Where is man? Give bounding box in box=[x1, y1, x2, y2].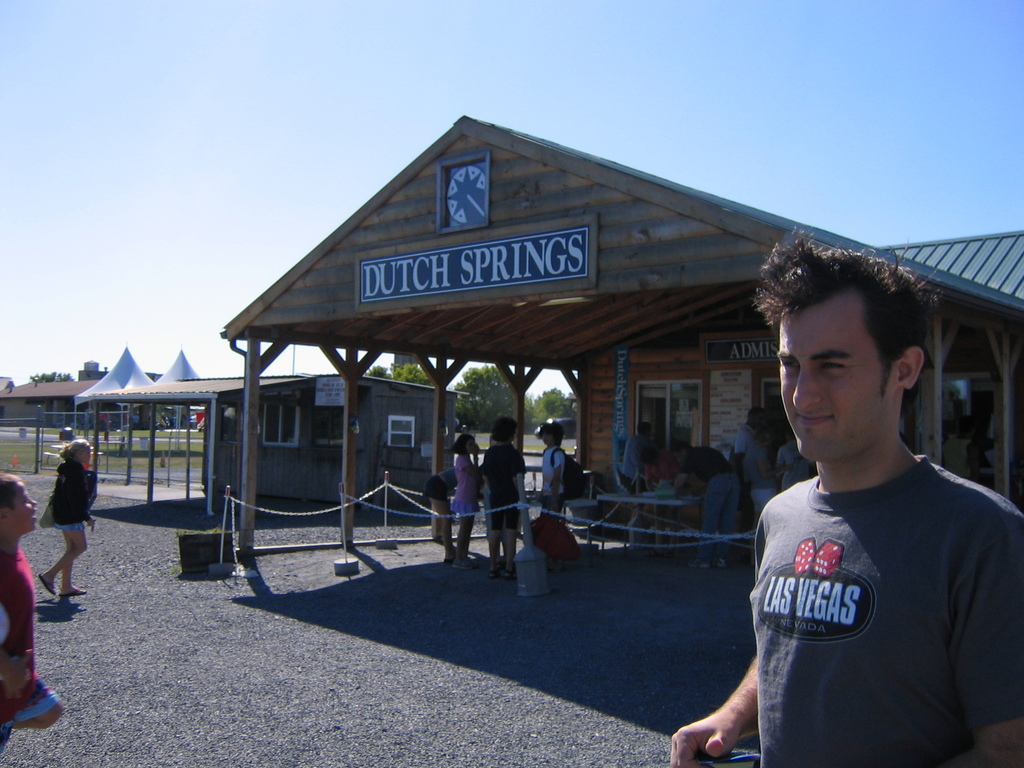
box=[667, 221, 1023, 767].
